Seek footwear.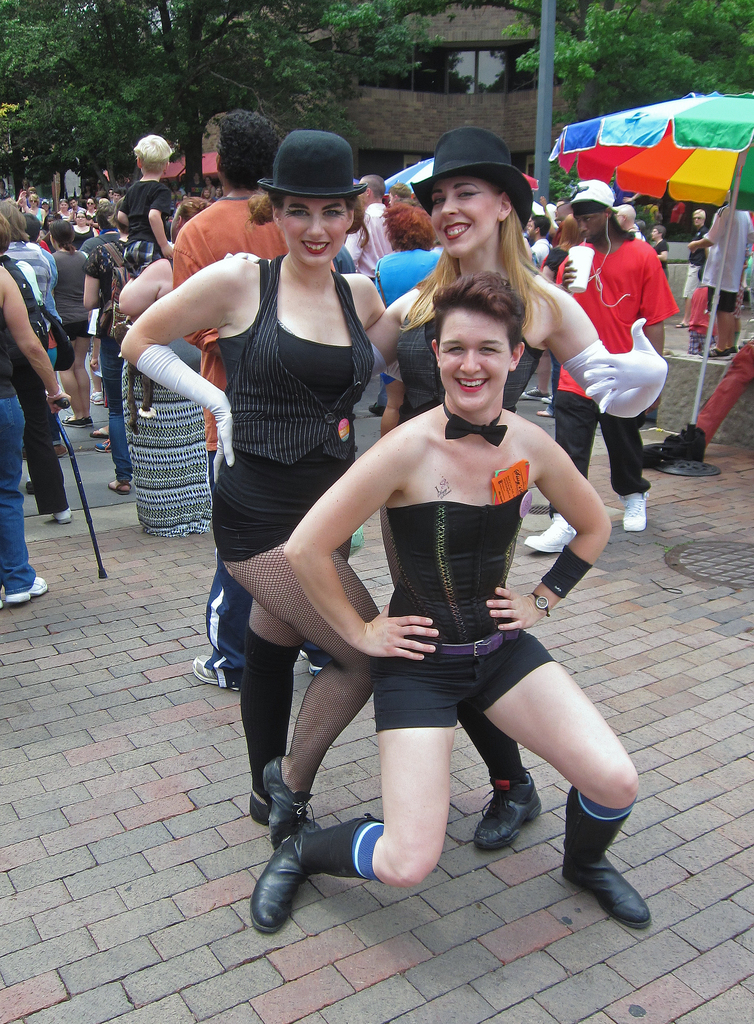
295,652,320,676.
